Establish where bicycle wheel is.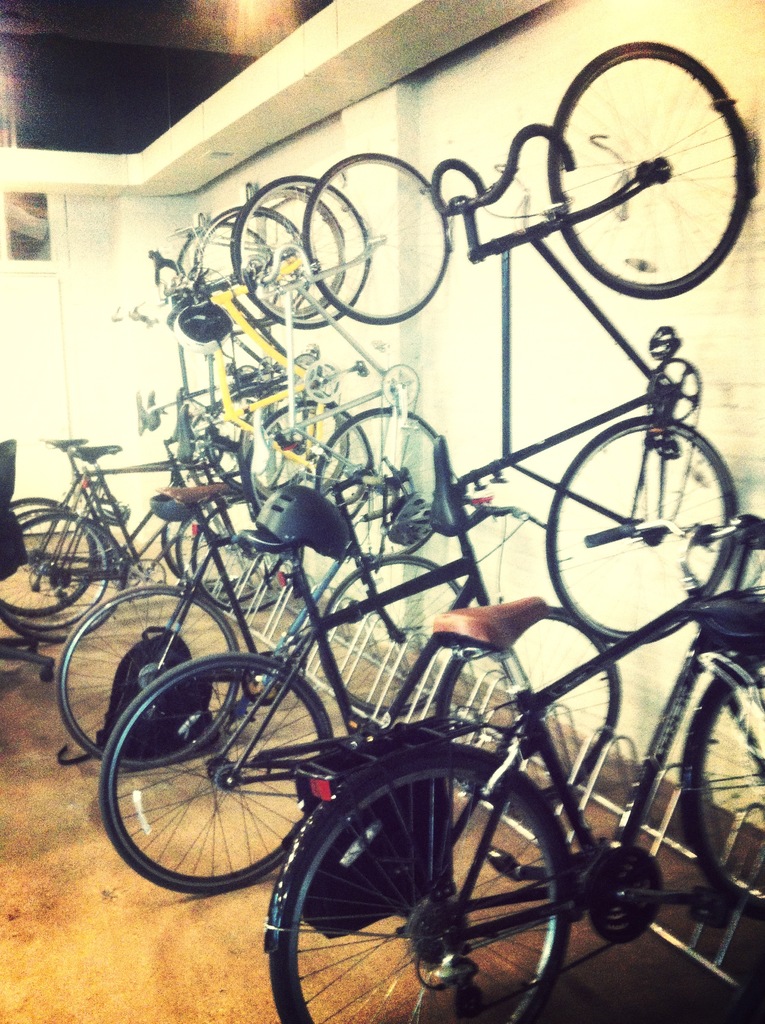
Established at box=[99, 648, 335, 896].
